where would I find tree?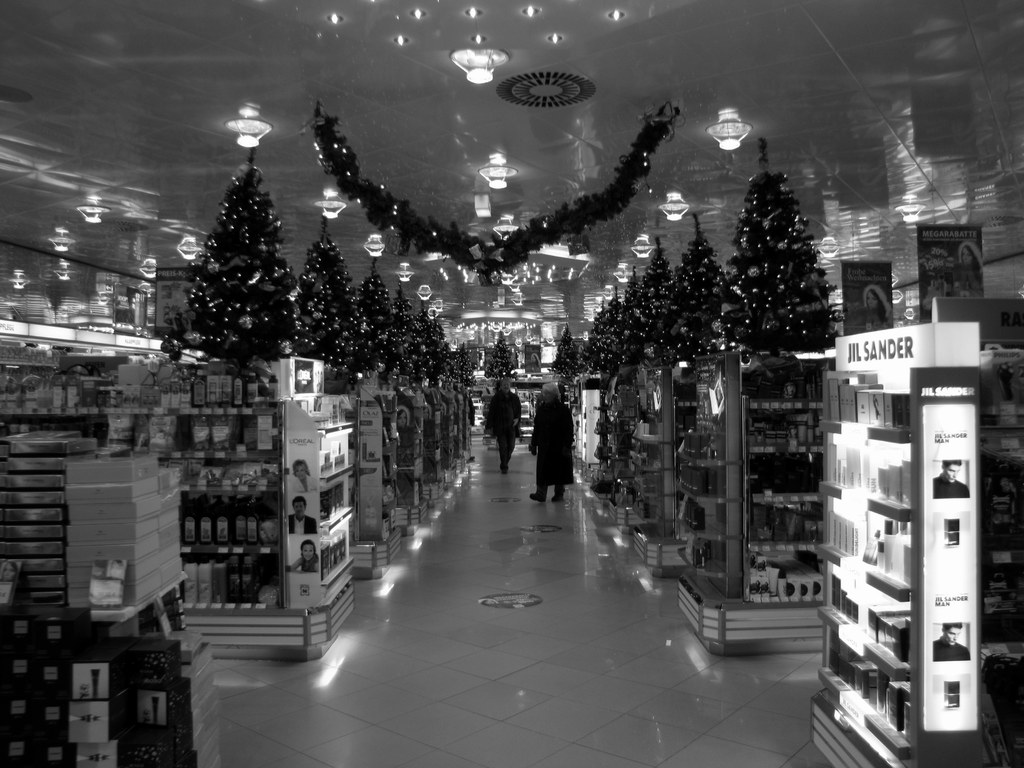
At BBox(549, 323, 580, 380).
